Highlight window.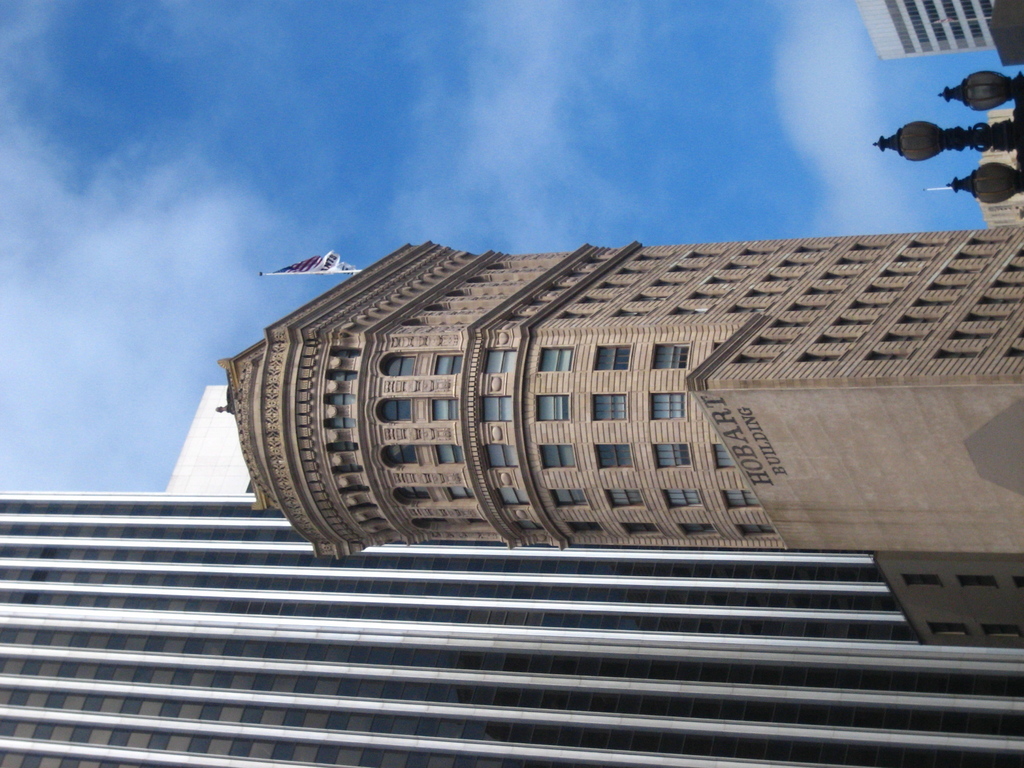
Highlighted region: (left=737, top=526, right=772, bottom=537).
